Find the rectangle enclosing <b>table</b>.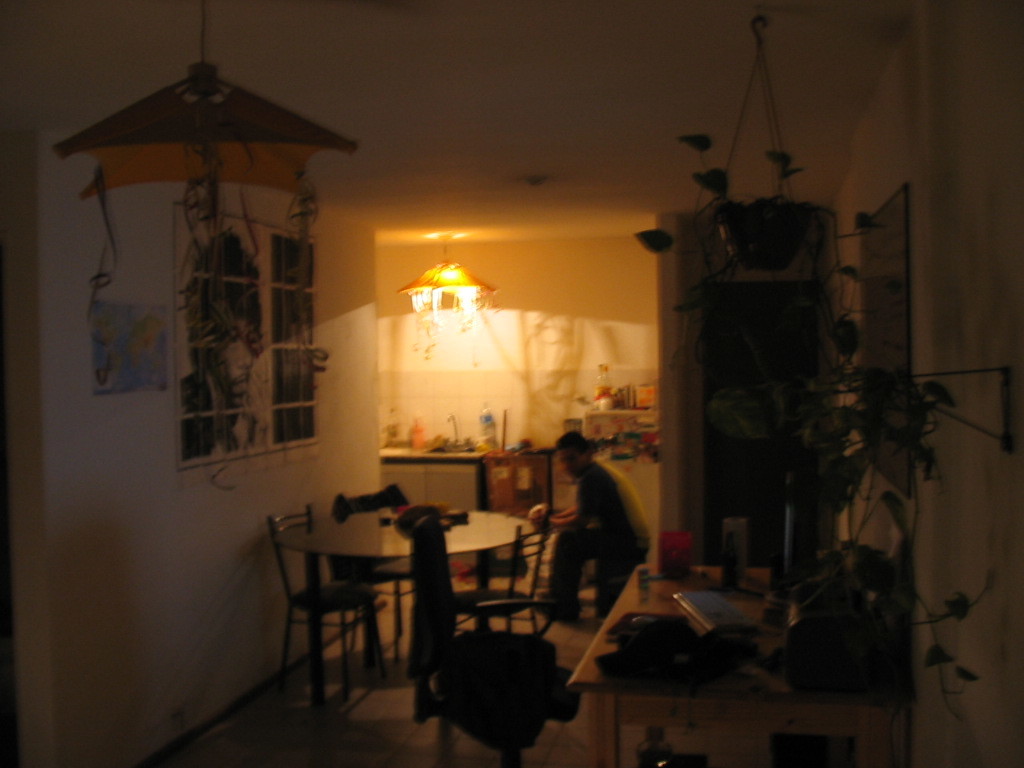
[566,560,910,767].
